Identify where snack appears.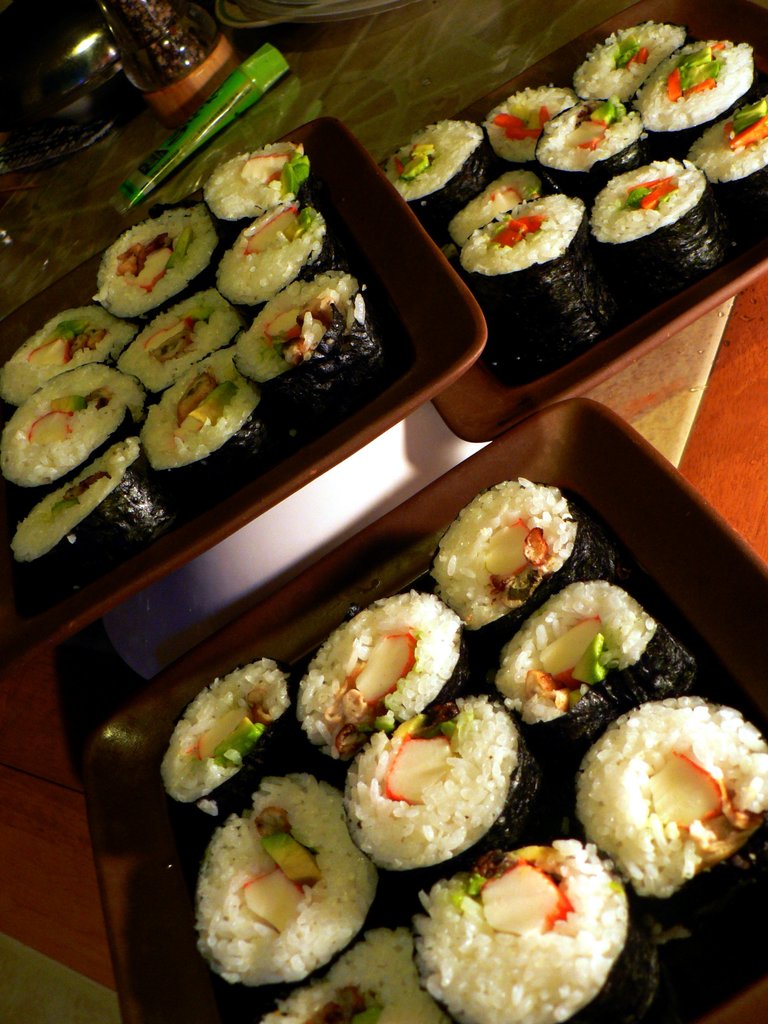
Appears at l=483, t=591, r=692, b=781.
